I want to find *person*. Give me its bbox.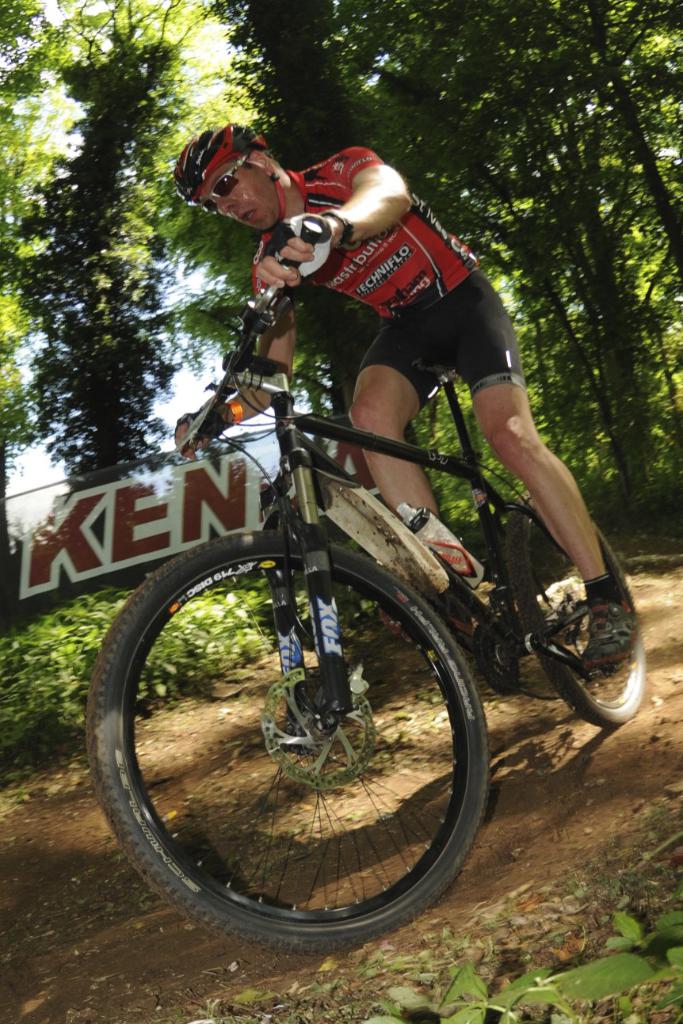
168:116:642:668.
